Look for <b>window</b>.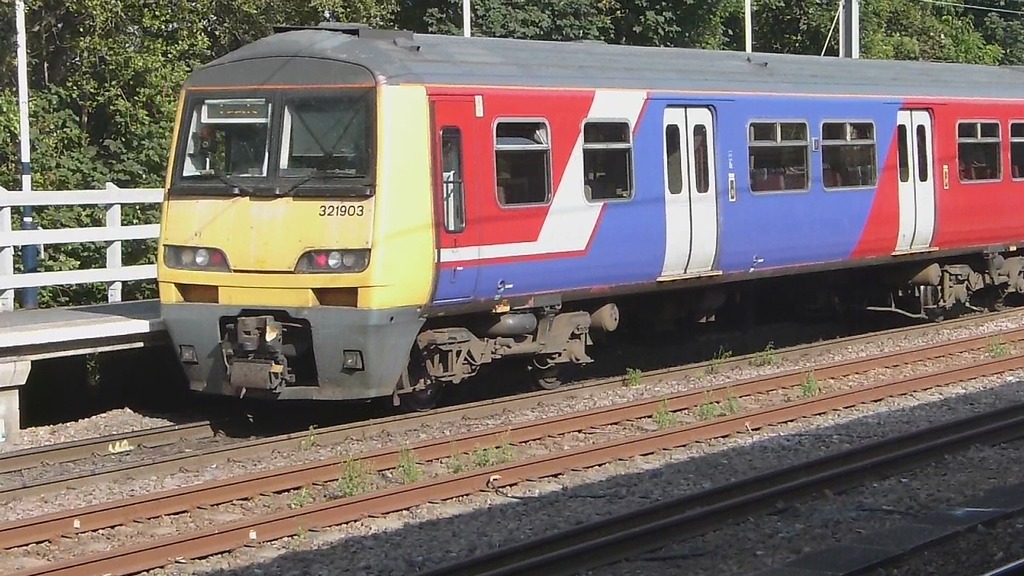
Found: bbox=(917, 125, 929, 180).
